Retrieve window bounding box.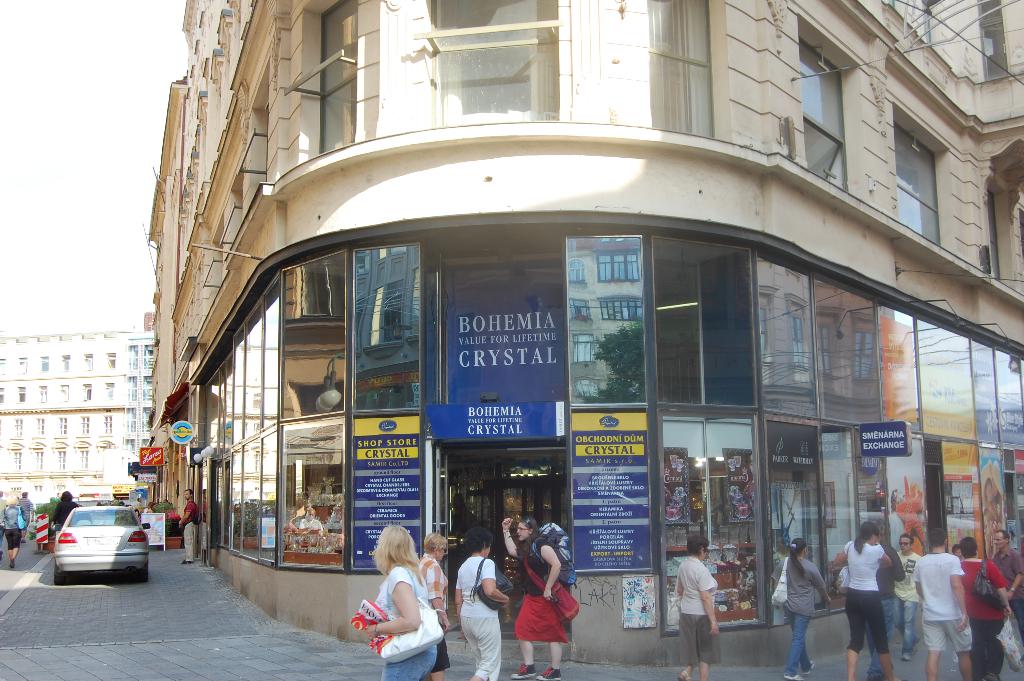
Bounding box: box(62, 354, 70, 371).
